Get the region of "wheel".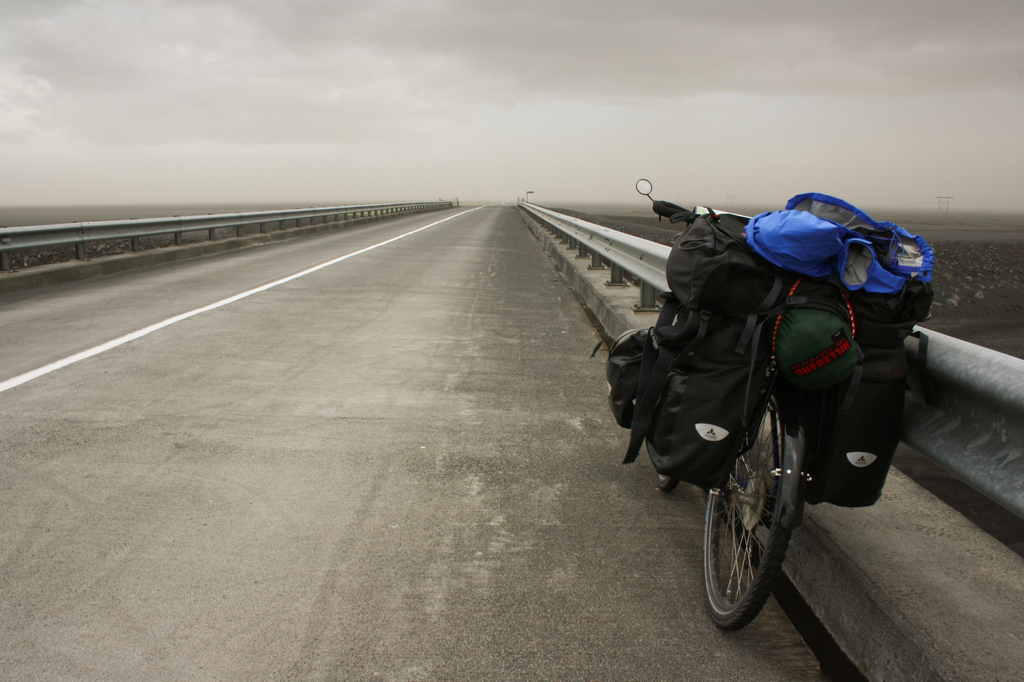
bbox=[714, 422, 826, 630].
